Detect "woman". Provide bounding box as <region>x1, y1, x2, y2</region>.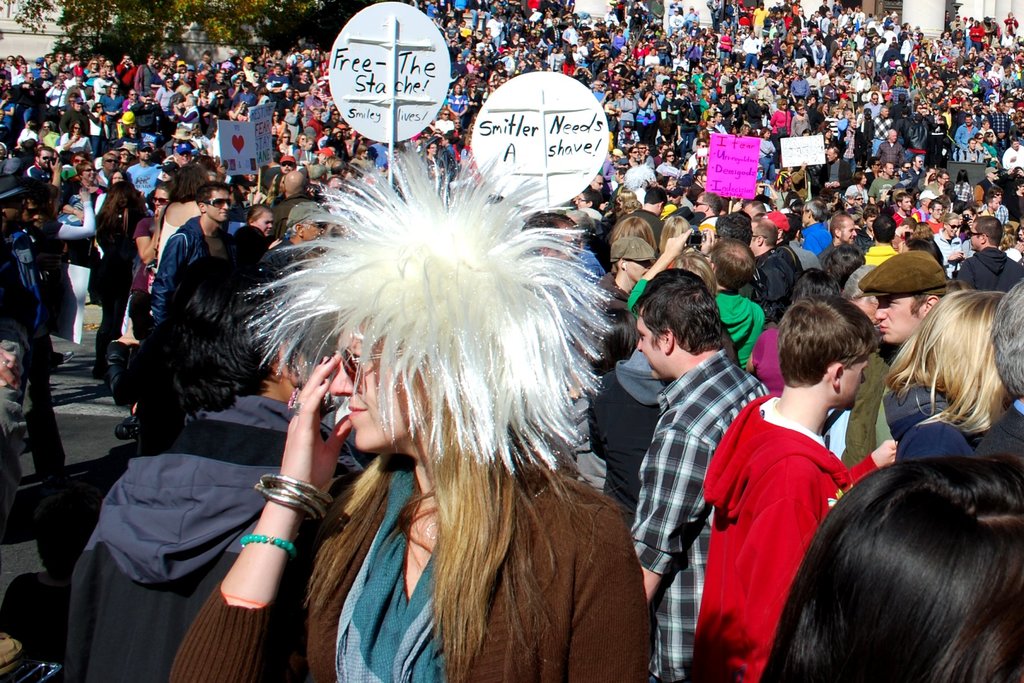
<region>789, 103, 813, 138</region>.
